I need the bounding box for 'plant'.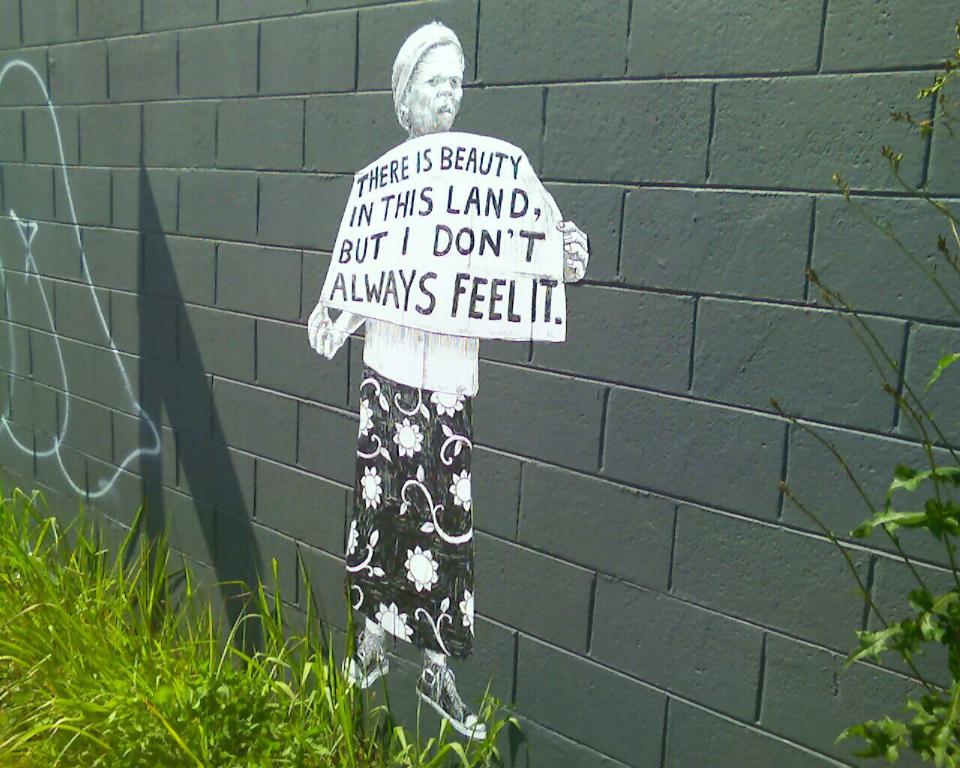
Here it is: 765,18,959,767.
